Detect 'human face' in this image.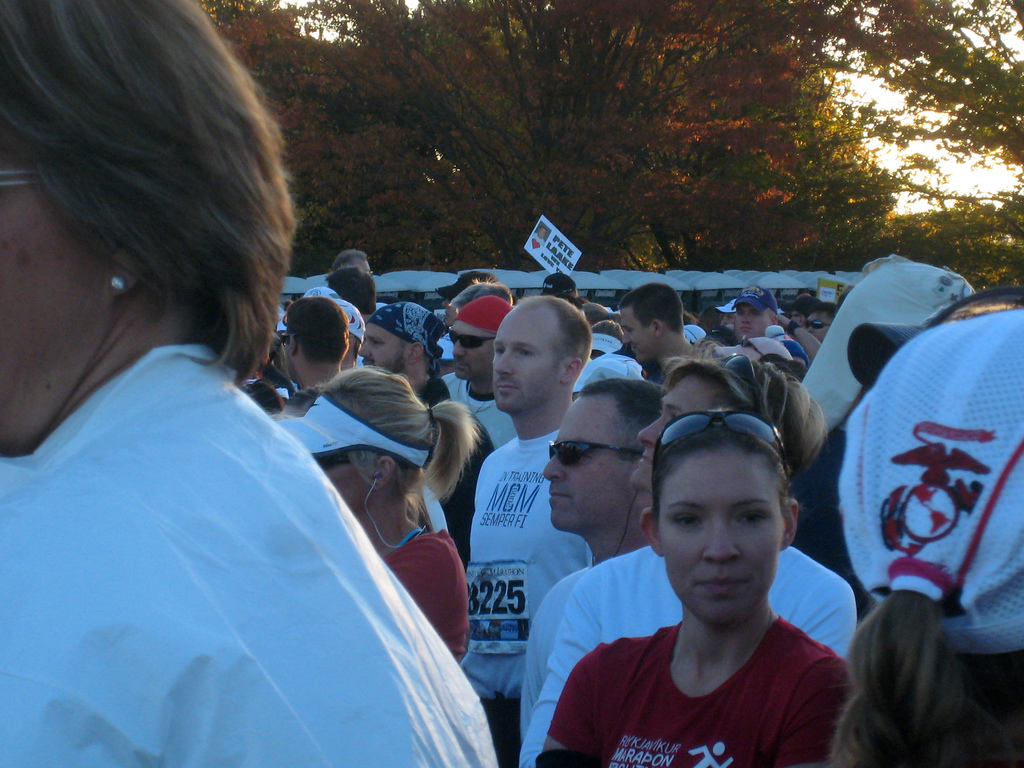
Detection: bbox(541, 396, 633, 529).
